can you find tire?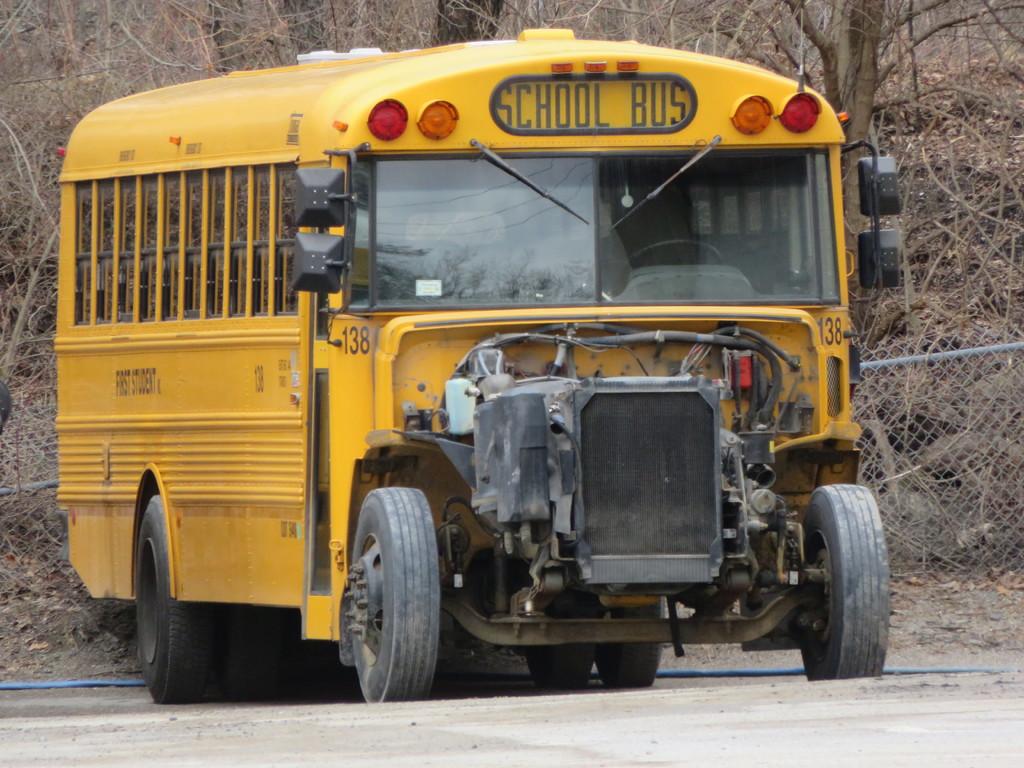
Yes, bounding box: locate(788, 486, 894, 679).
